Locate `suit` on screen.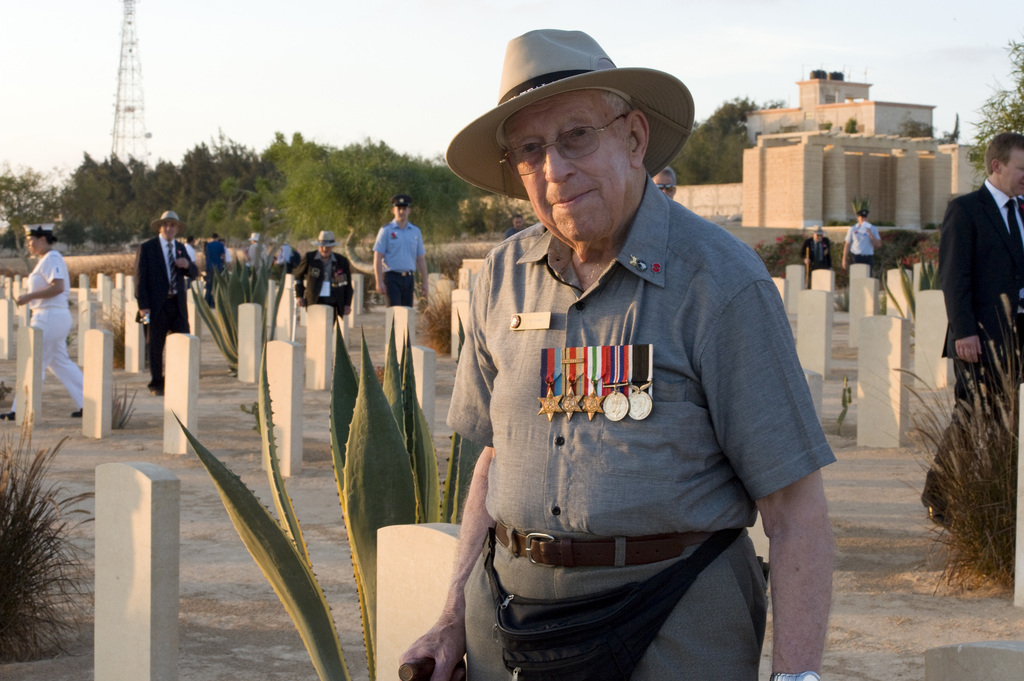
On screen at x1=938 y1=174 x2=1022 y2=394.
